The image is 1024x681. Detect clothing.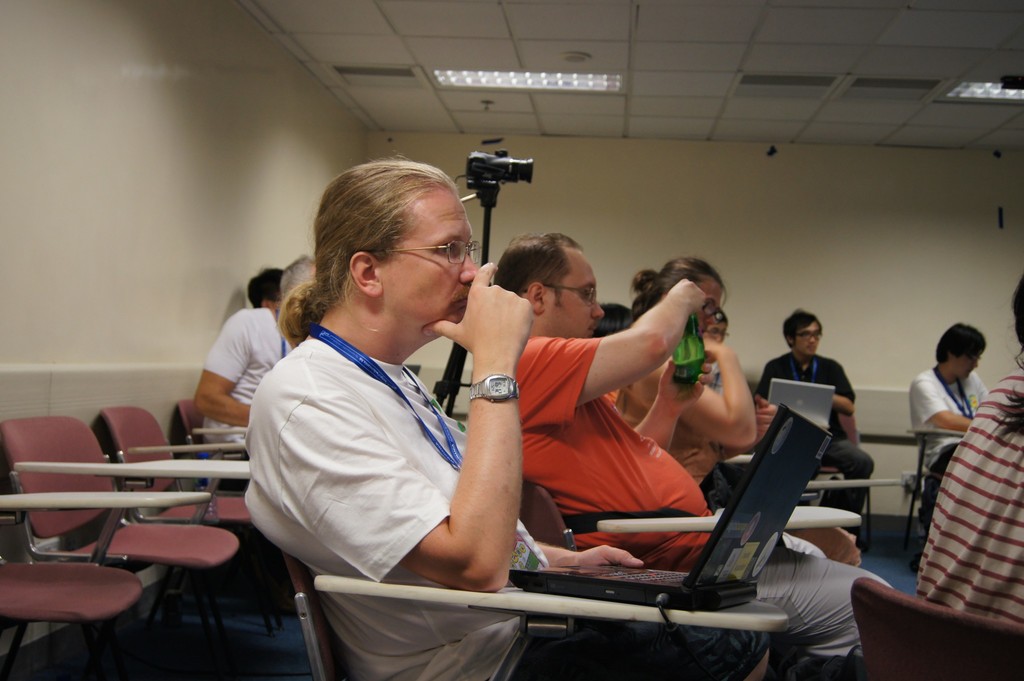
Detection: [243,354,772,680].
